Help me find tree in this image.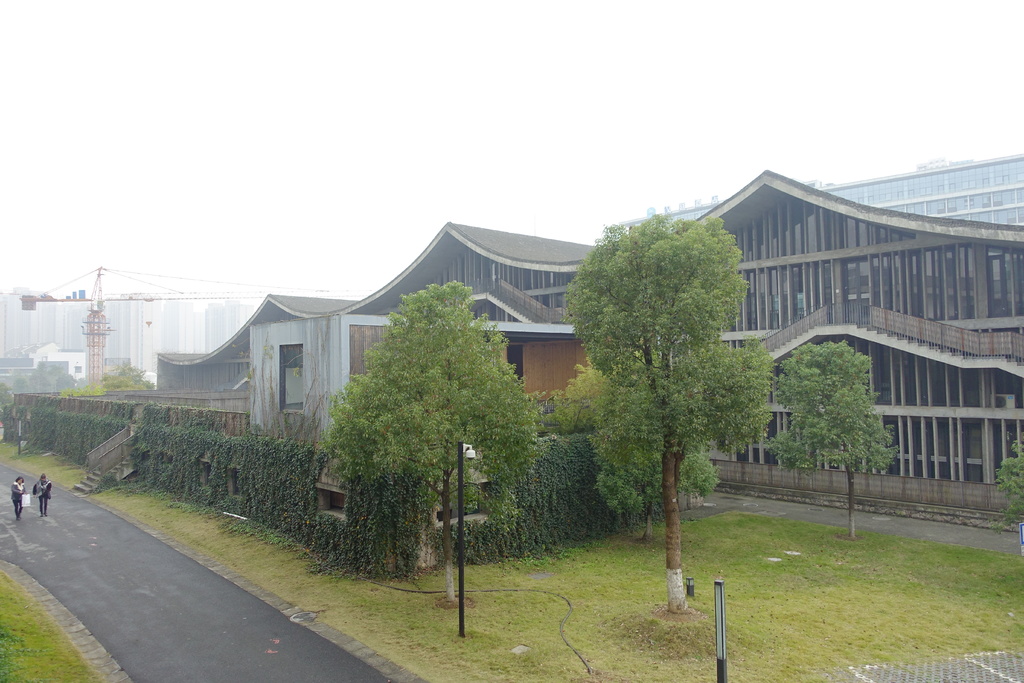
Found it: pyautogui.locateOnScreen(594, 401, 682, 546).
